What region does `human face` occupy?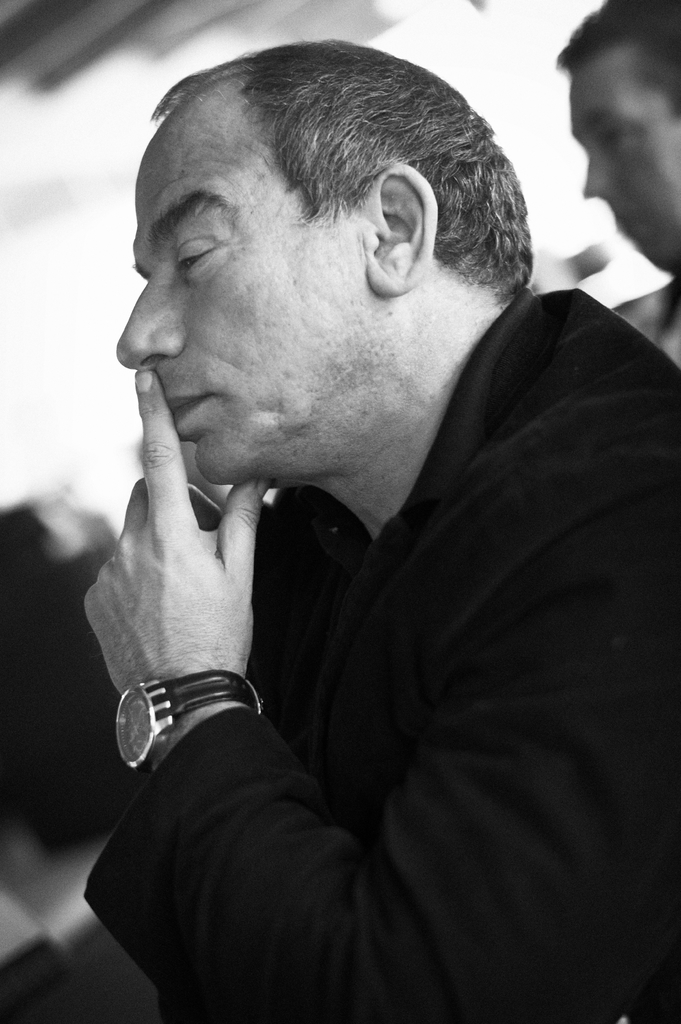
102, 127, 369, 481.
